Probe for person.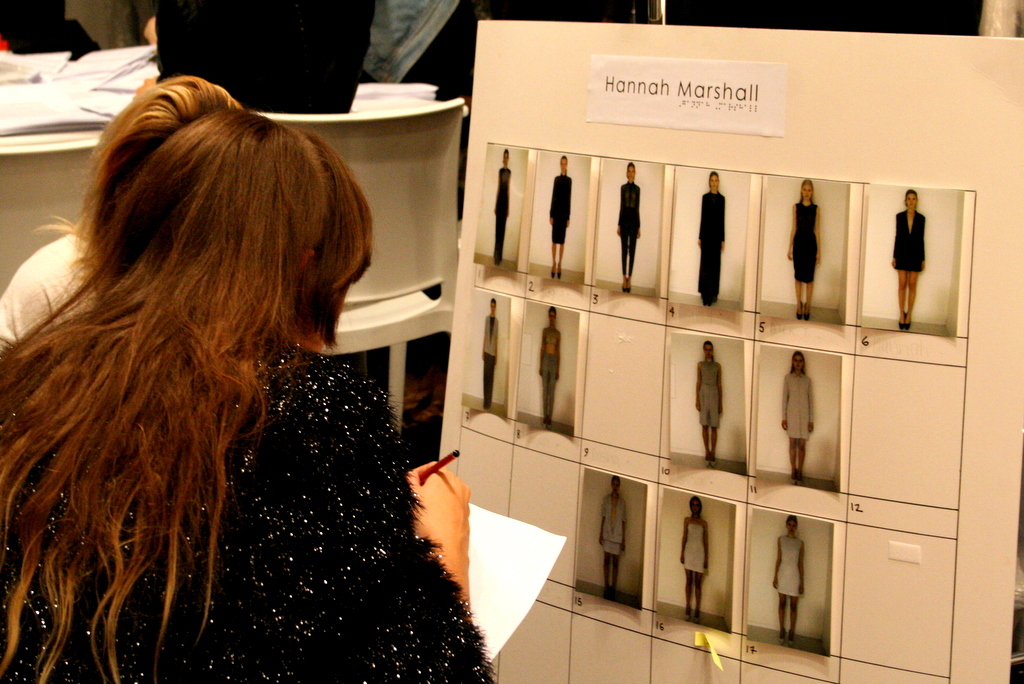
Probe result: (702,169,728,309).
